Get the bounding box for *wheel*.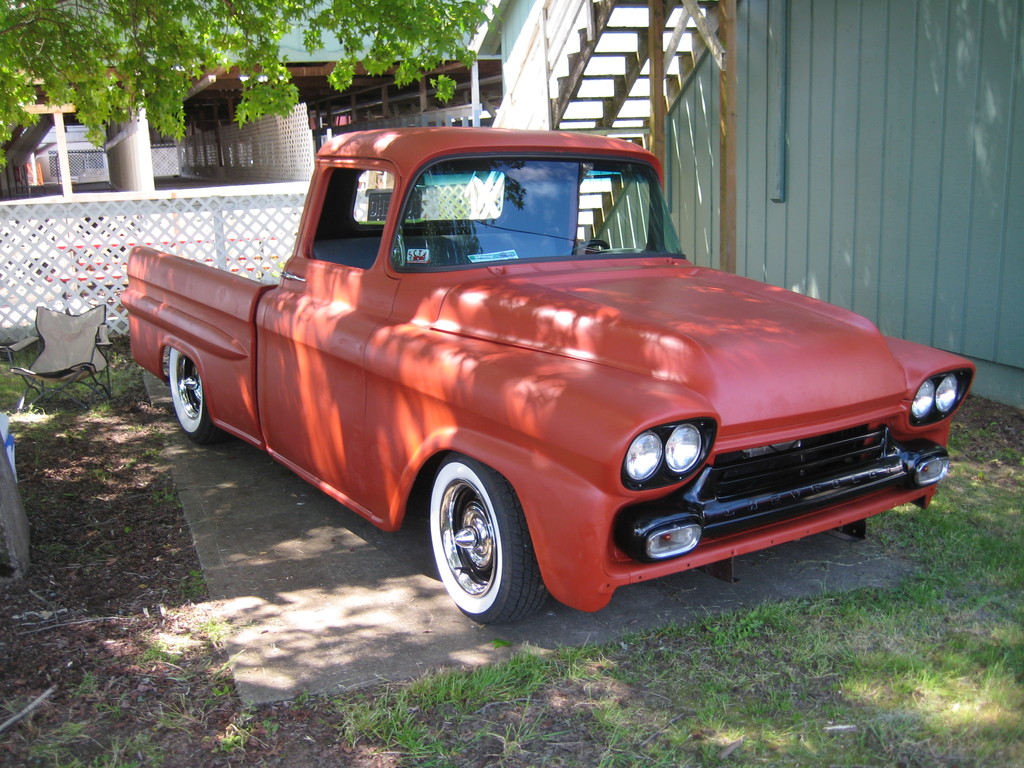
170, 348, 221, 444.
